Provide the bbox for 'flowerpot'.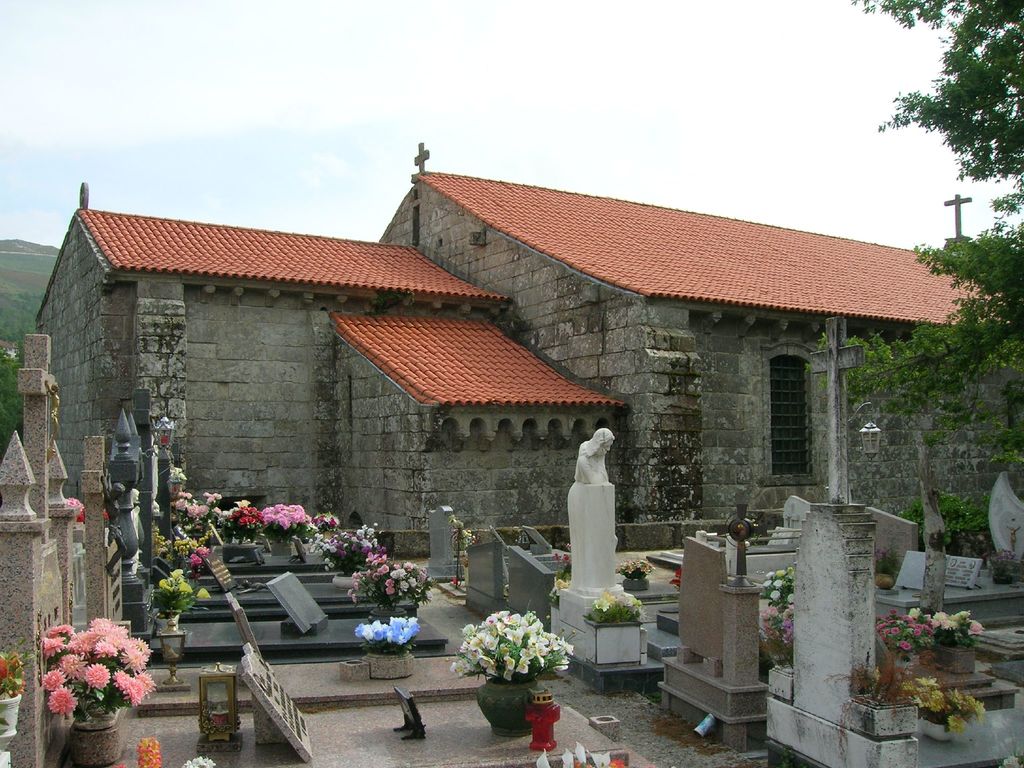
[936,646,975,677].
